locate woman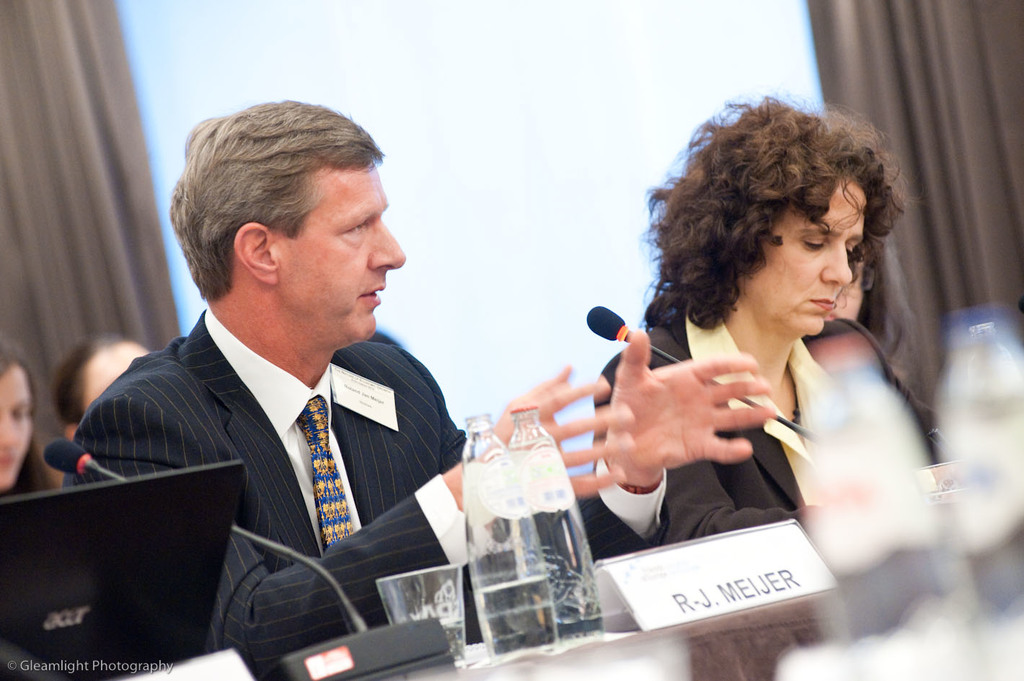
bbox=[600, 123, 953, 565]
